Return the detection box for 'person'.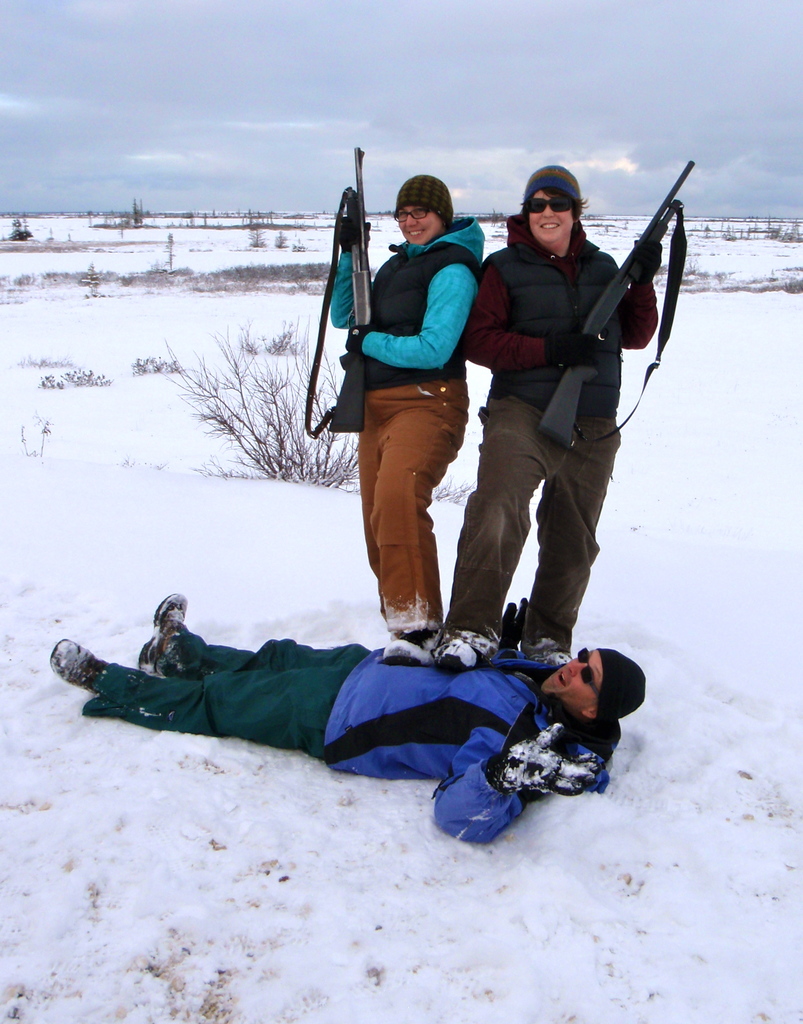
310:175:503:667.
